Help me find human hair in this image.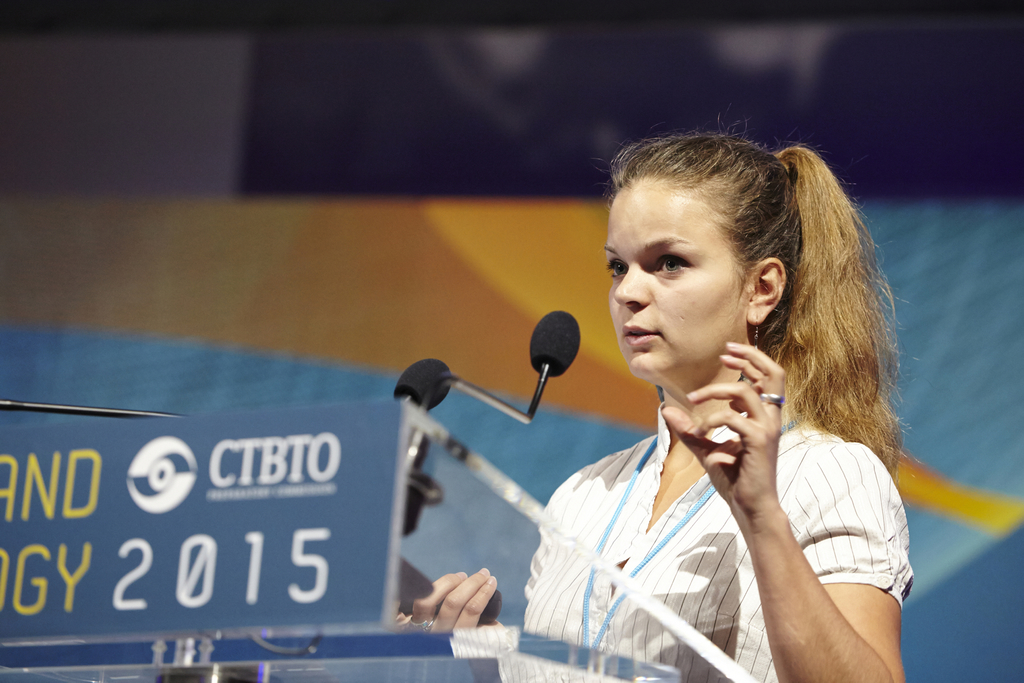
Found it: bbox=[608, 113, 922, 465].
